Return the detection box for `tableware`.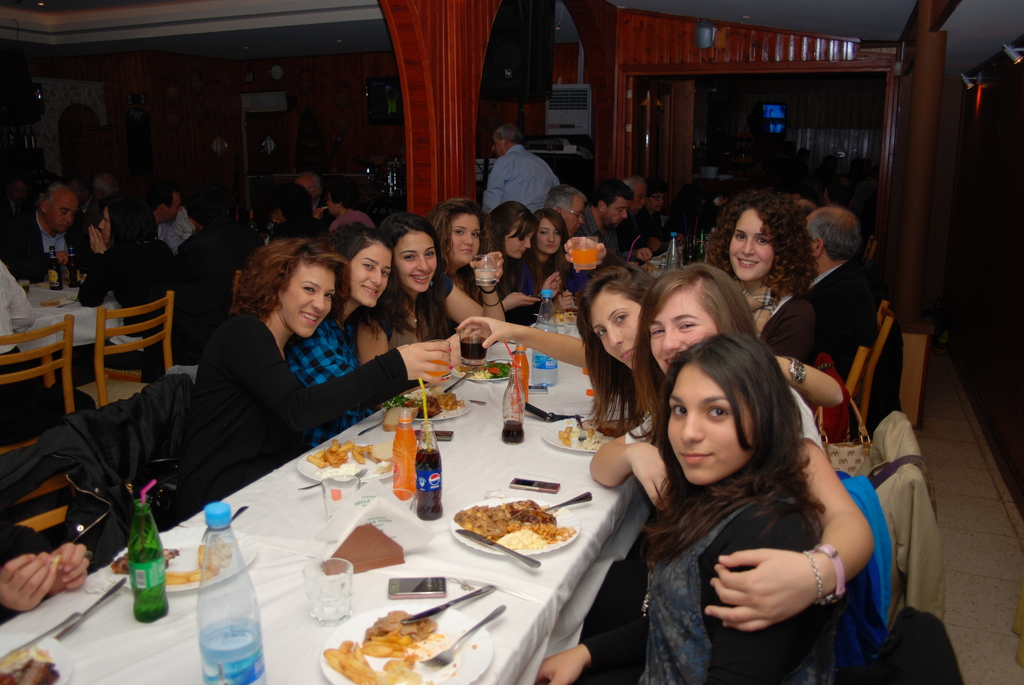
<box>357,413,385,437</box>.
